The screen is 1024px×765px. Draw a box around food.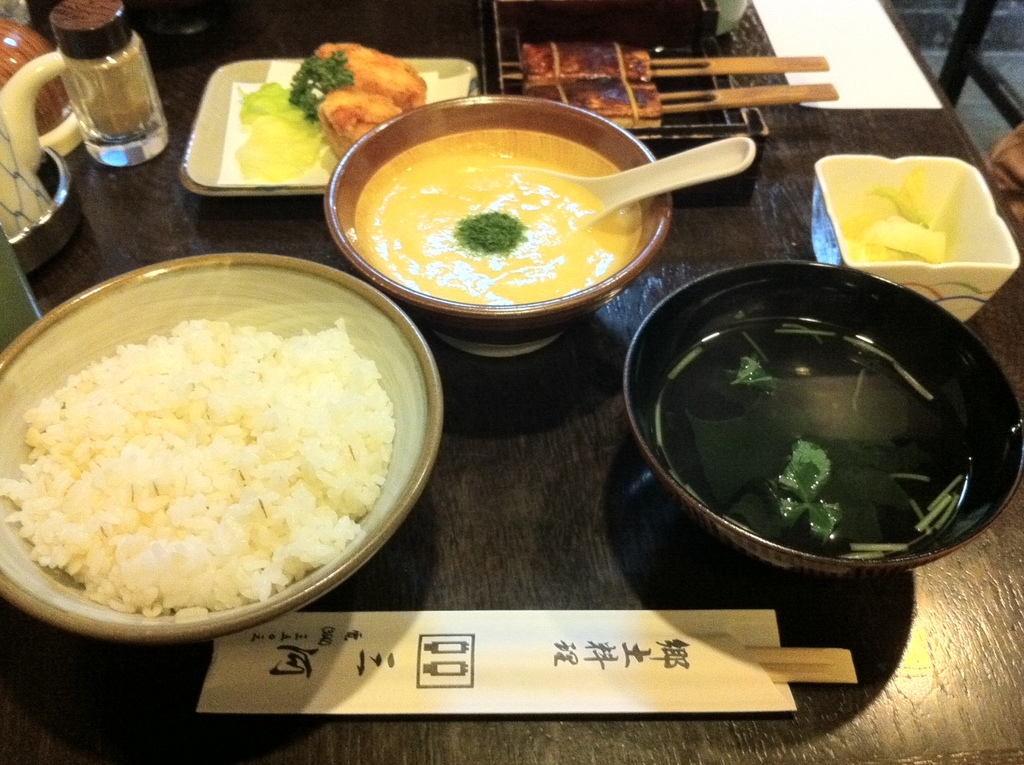
bbox(344, 122, 649, 294).
